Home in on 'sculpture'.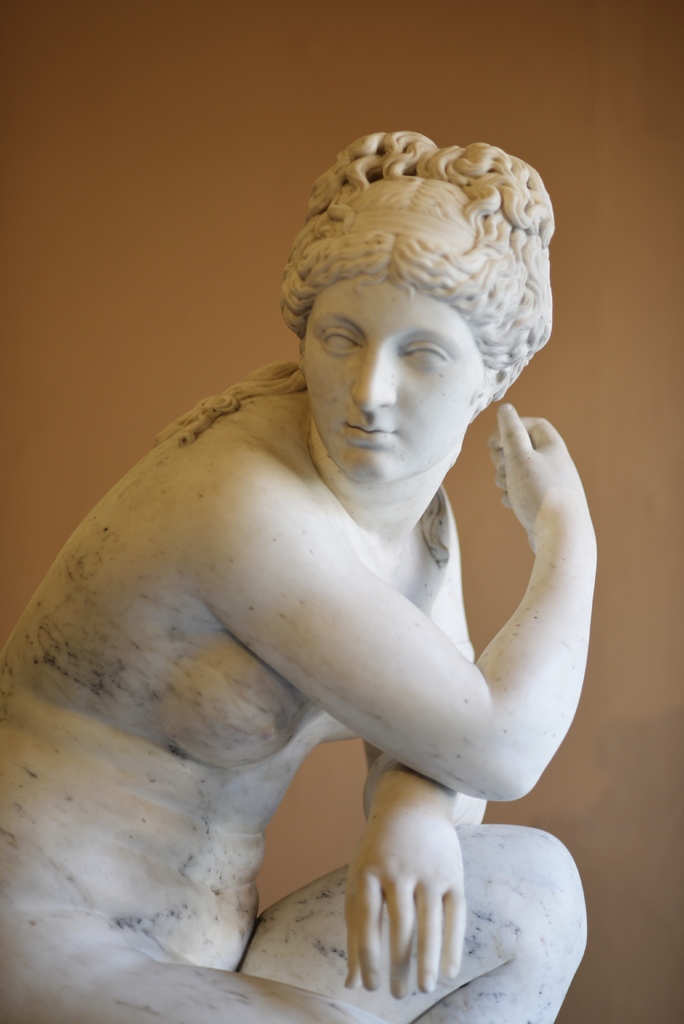
Homed in at pyautogui.locateOnScreen(39, 147, 614, 1018).
